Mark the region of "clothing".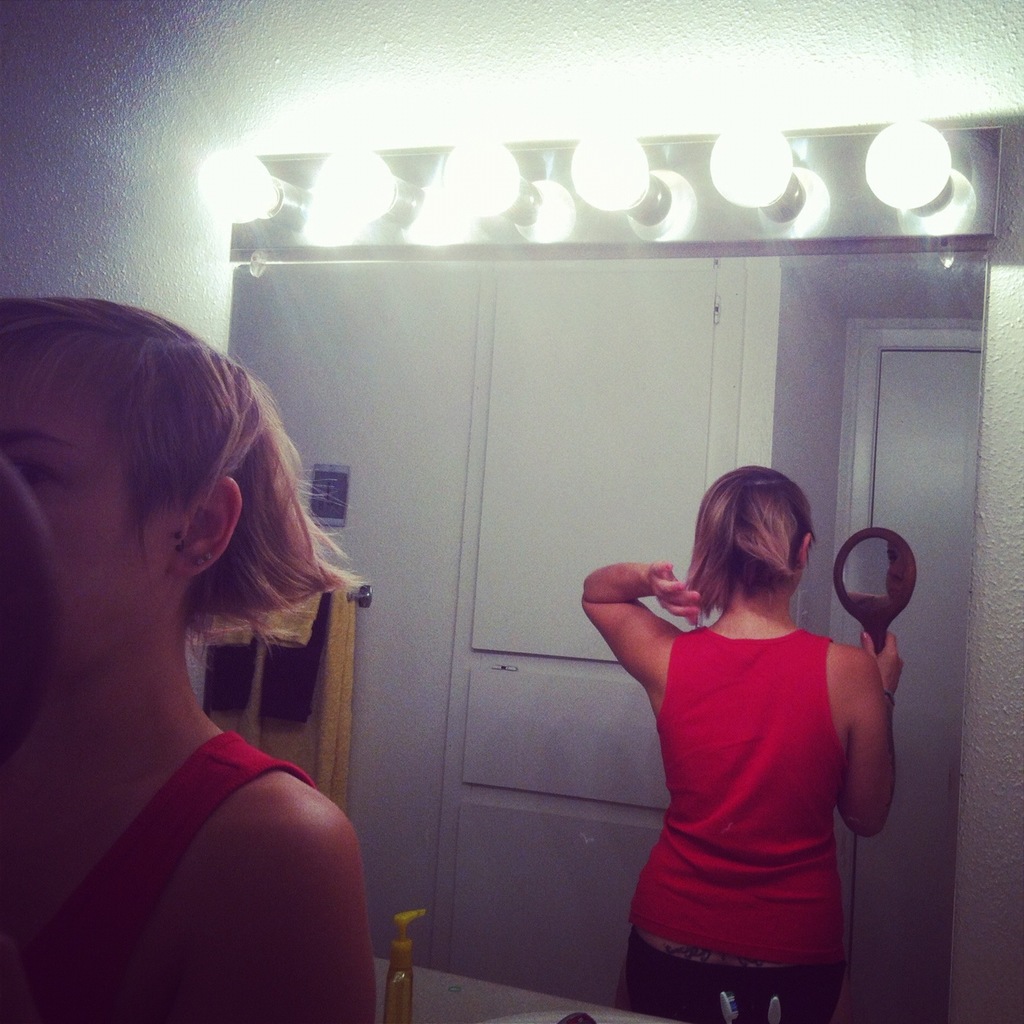
Region: bbox(2, 292, 369, 1023).
